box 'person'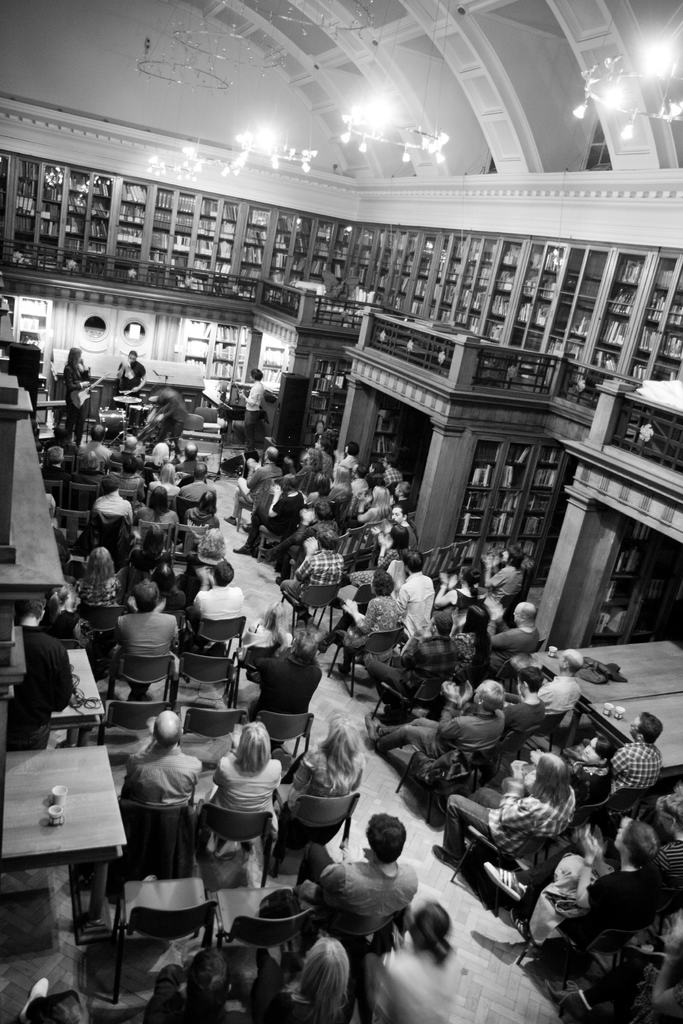
[left=205, top=717, right=286, bottom=833]
